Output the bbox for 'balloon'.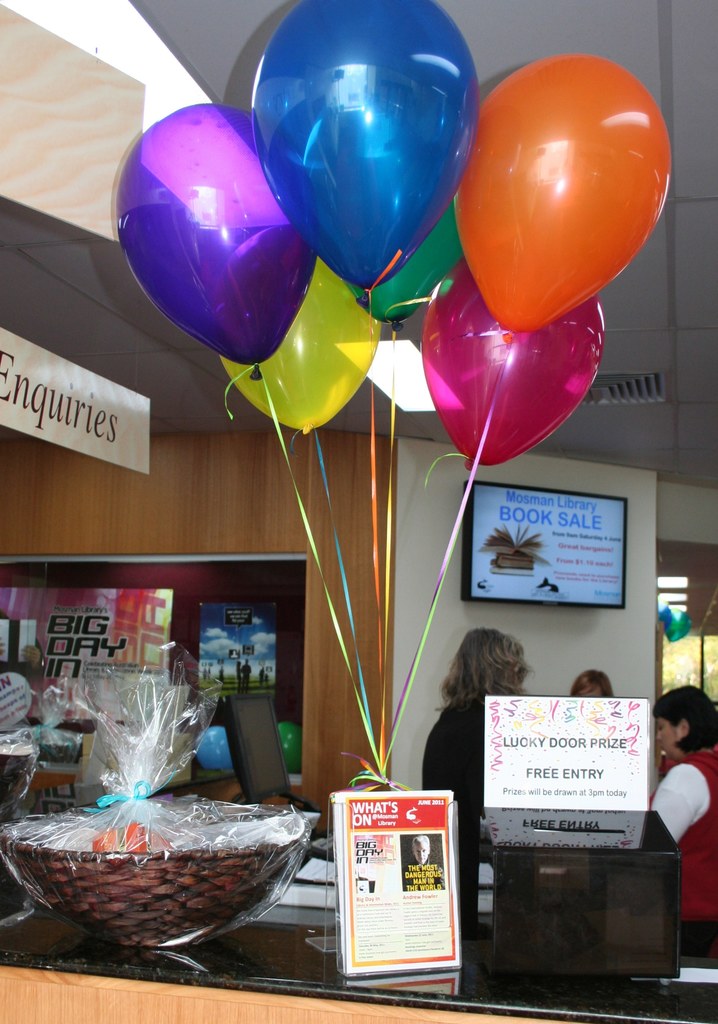
crop(192, 725, 230, 769).
